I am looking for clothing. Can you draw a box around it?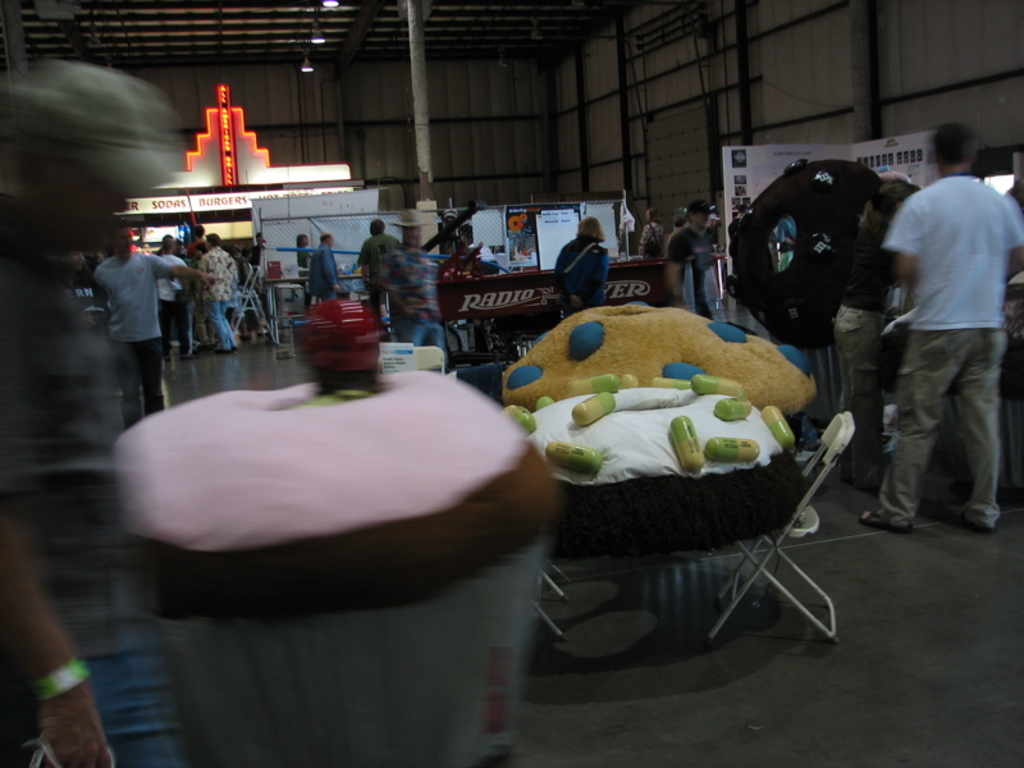
Sure, the bounding box is detection(303, 242, 340, 300).
